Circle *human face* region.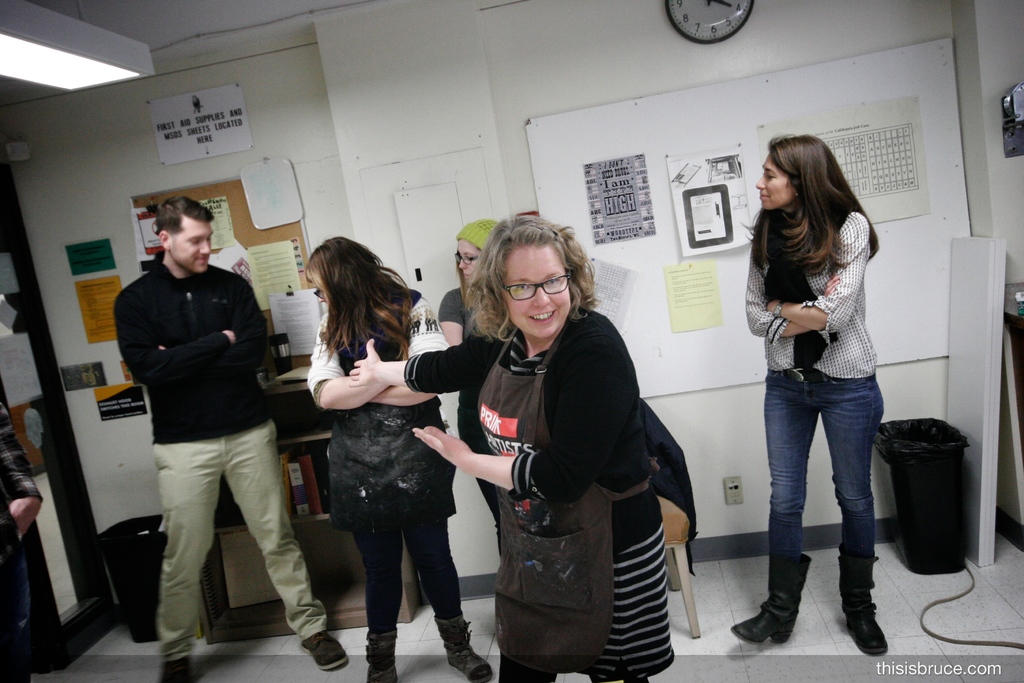
Region: detection(506, 247, 570, 342).
